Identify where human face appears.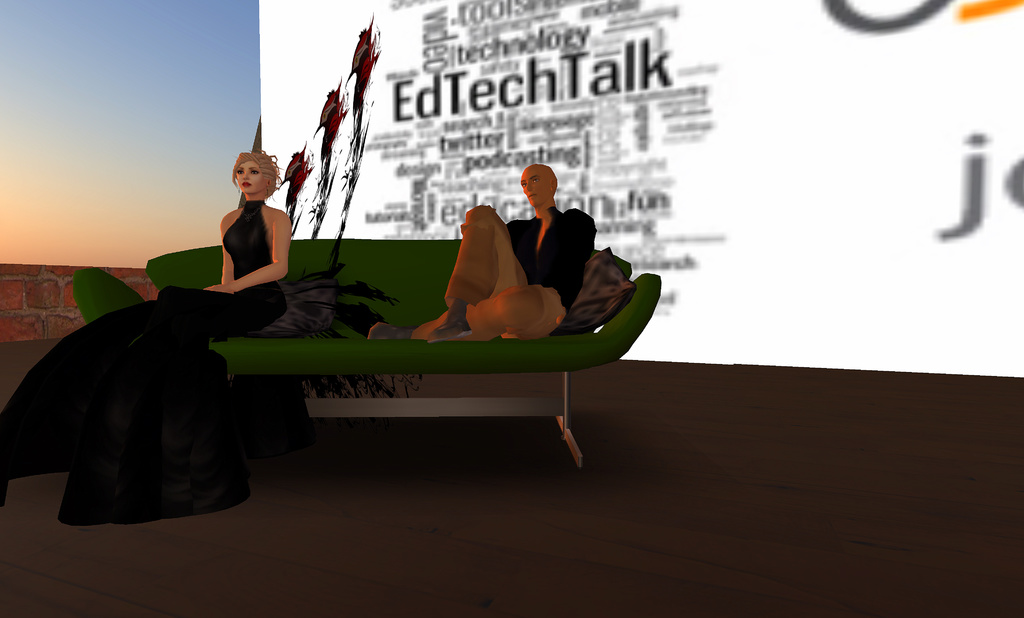
Appears at [232, 161, 264, 195].
